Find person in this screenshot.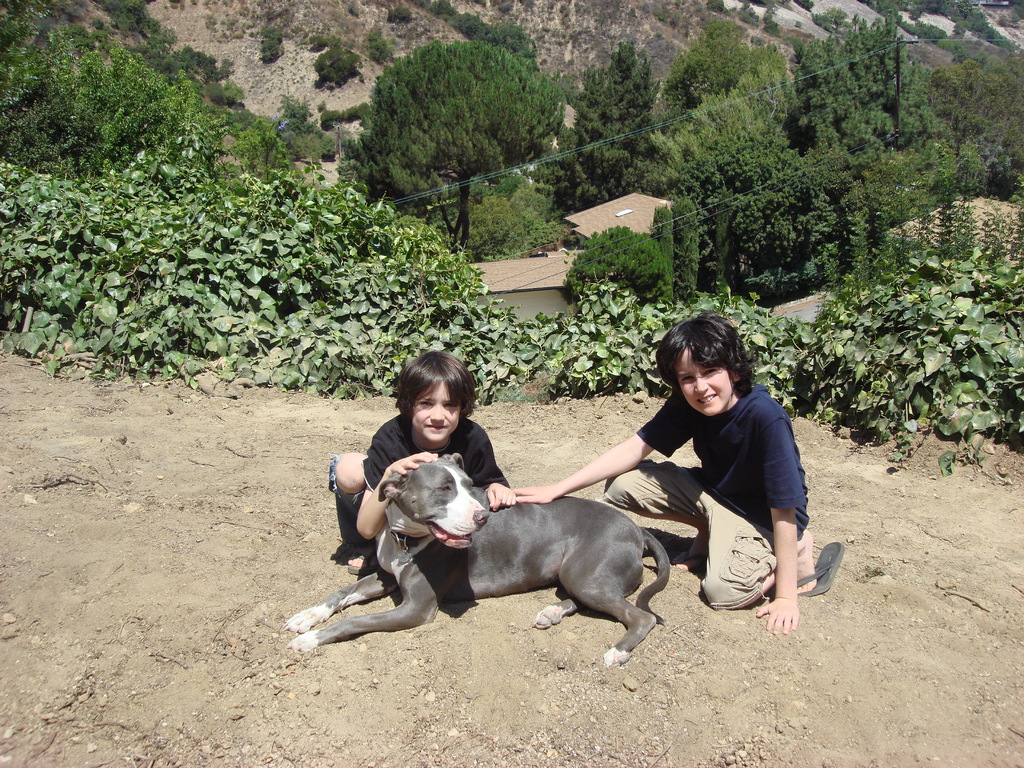
The bounding box for person is bbox(332, 351, 518, 574).
